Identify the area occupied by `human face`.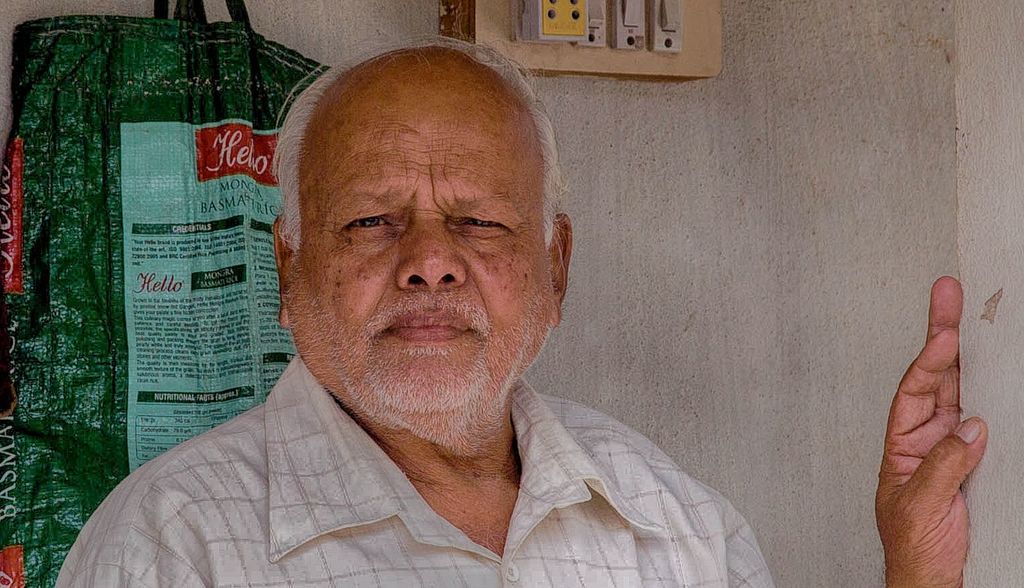
Area: l=285, t=57, r=559, b=413.
